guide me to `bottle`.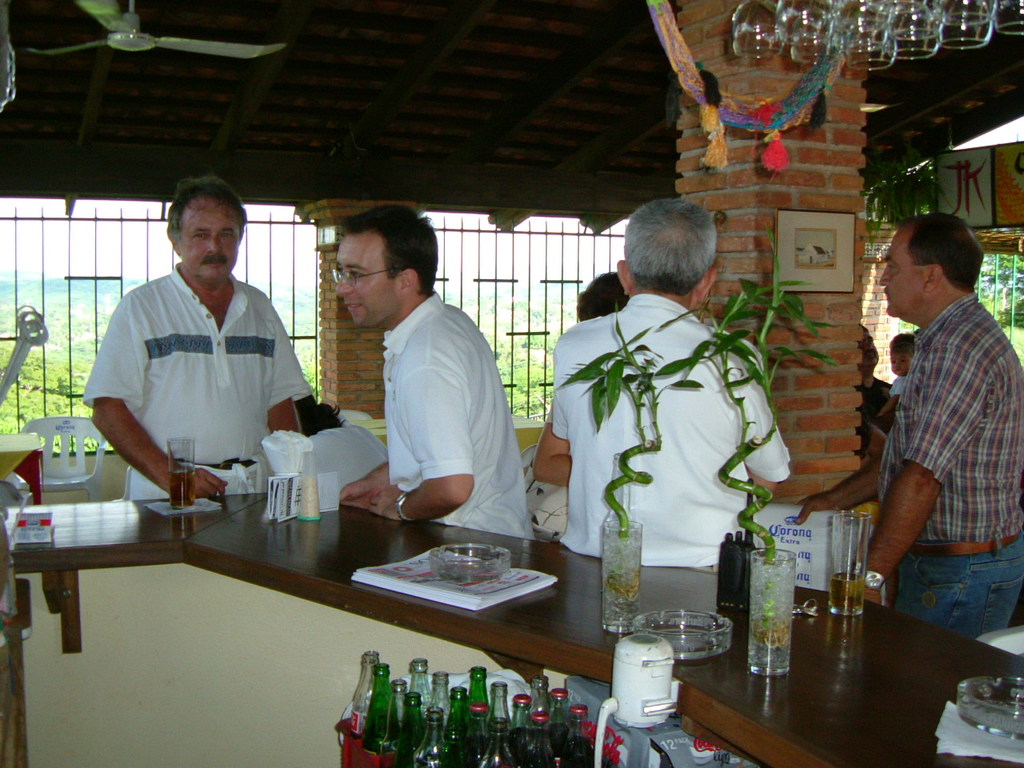
Guidance: box(495, 674, 511, 724).
